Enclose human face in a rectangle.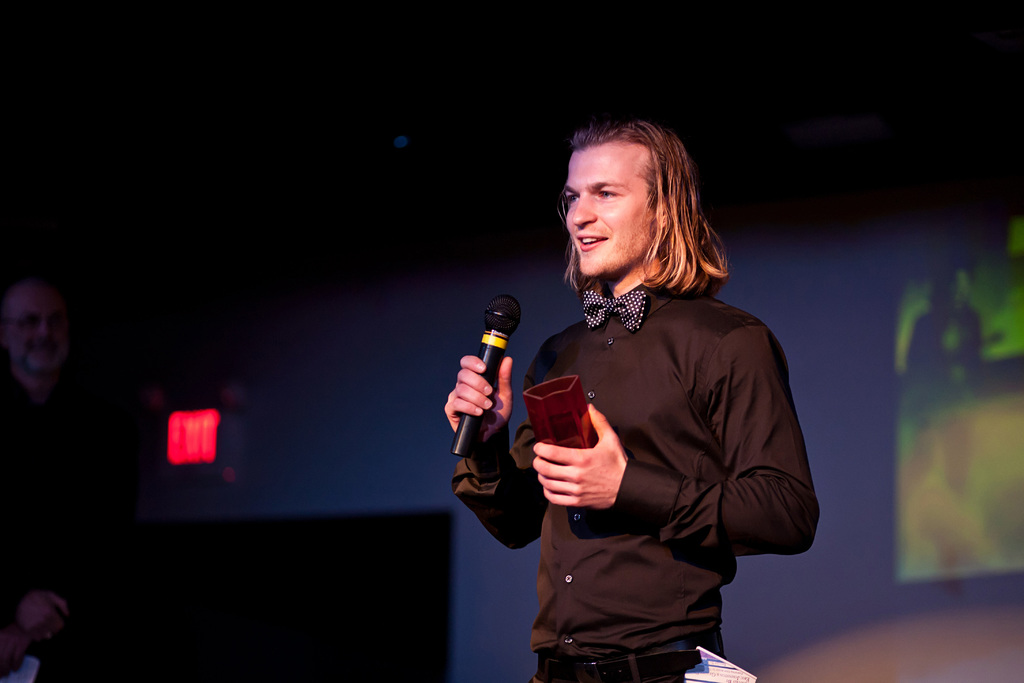
[566, 149, 650, 277].
